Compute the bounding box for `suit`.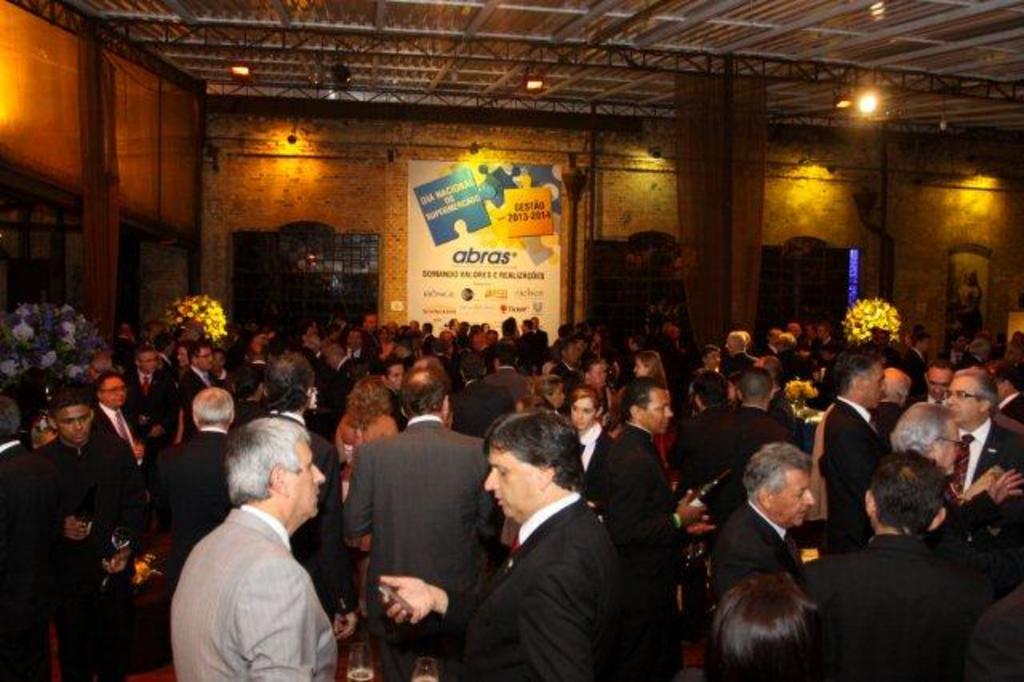
475, 359, 536, 435.
